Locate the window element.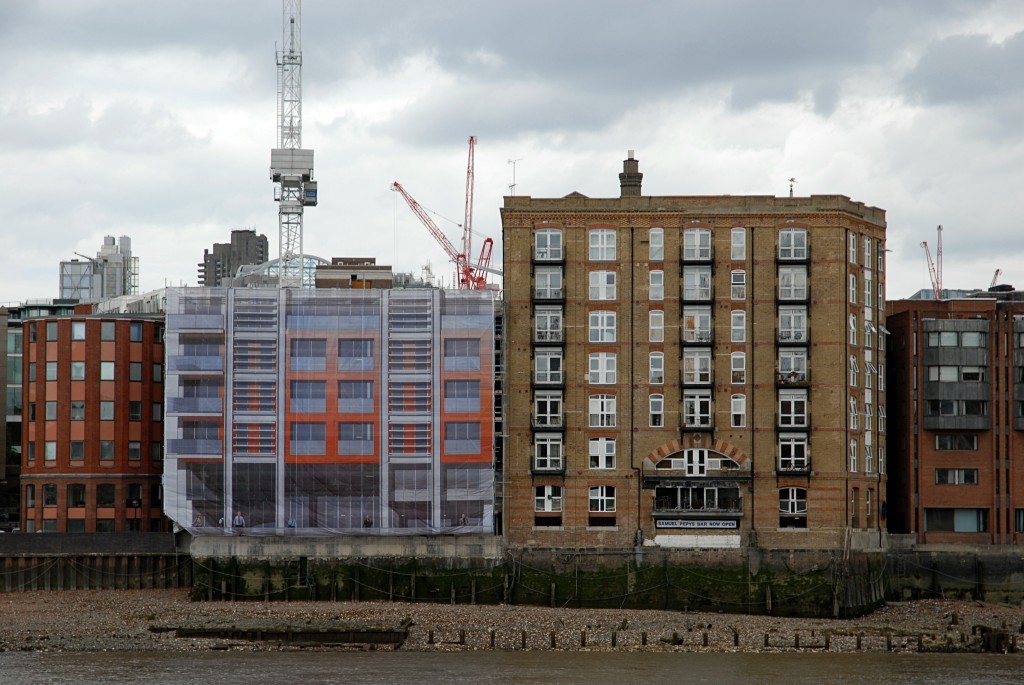
Element bbox: {"x1": 92, "y1": 485, "x2": 110, "y2": 510}.
